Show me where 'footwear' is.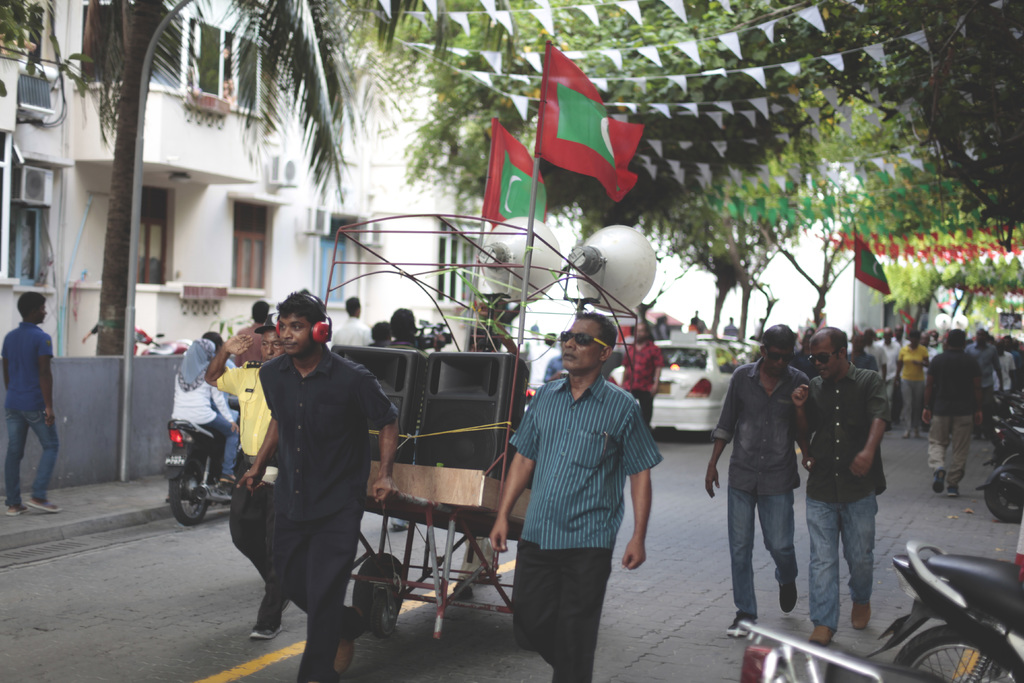
'footwear' is at [left=780, top=580, right=797, bottom=614].
